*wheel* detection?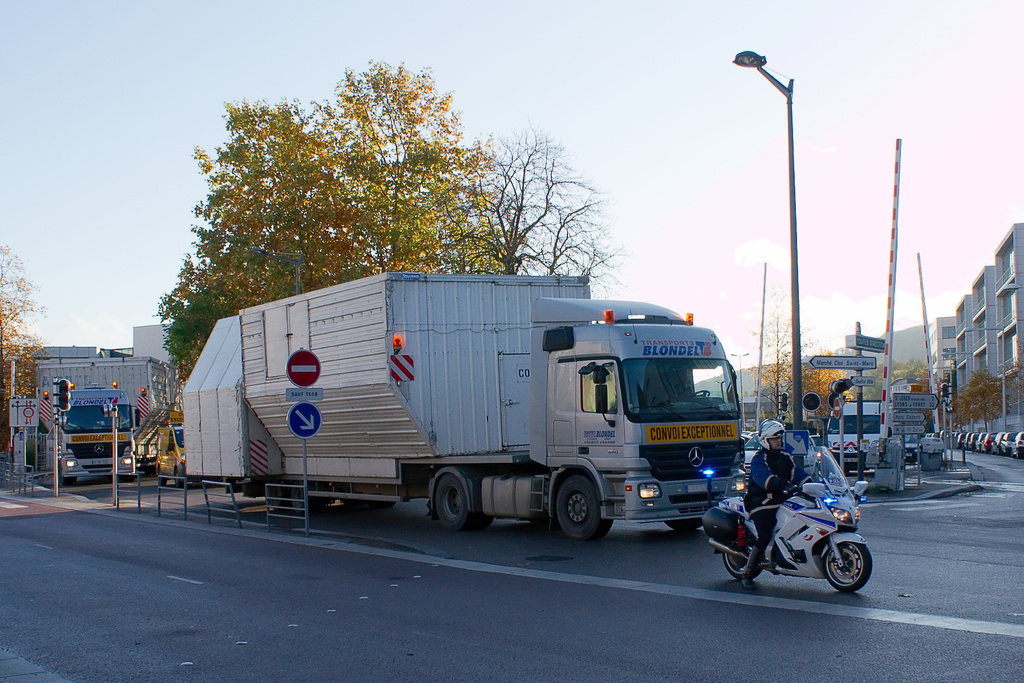
bbox=(157, 477, 168, 486)
